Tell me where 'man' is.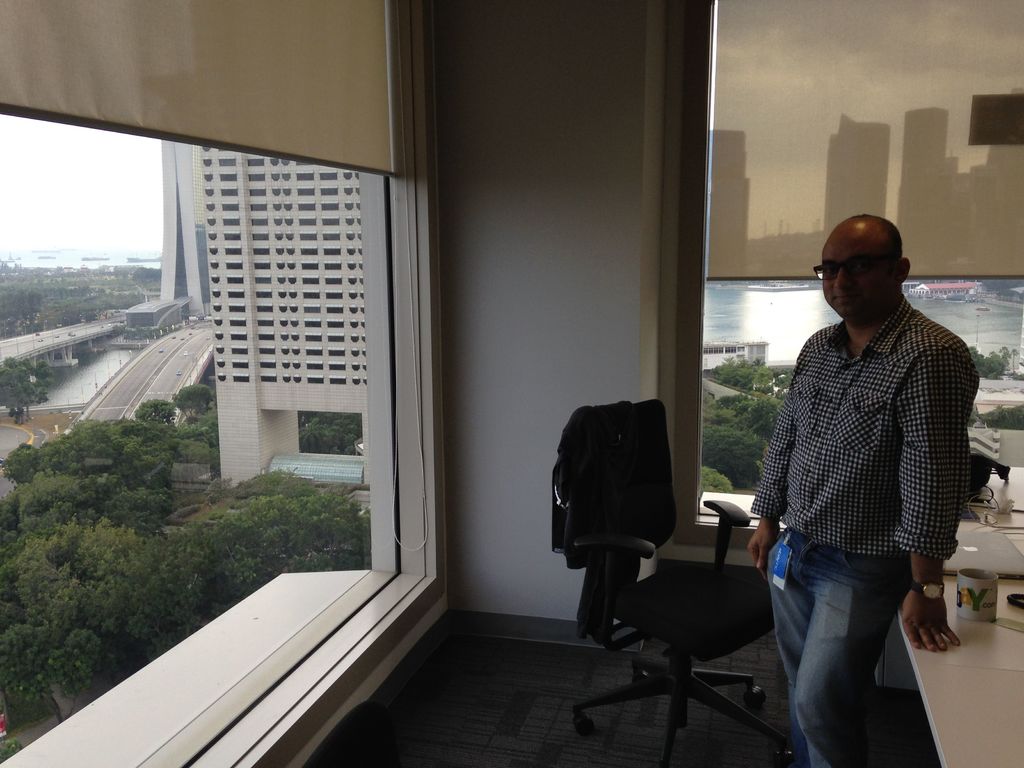
'man' is at [739, 198, 988, 723].
